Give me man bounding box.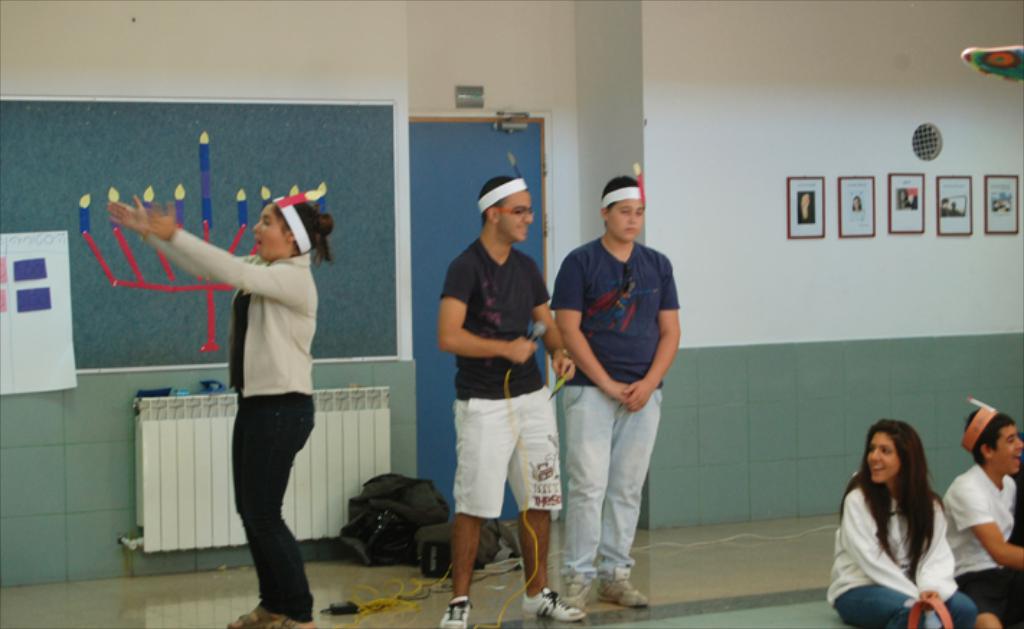
[x1=543, y1=174, x2=688, y2=612].
